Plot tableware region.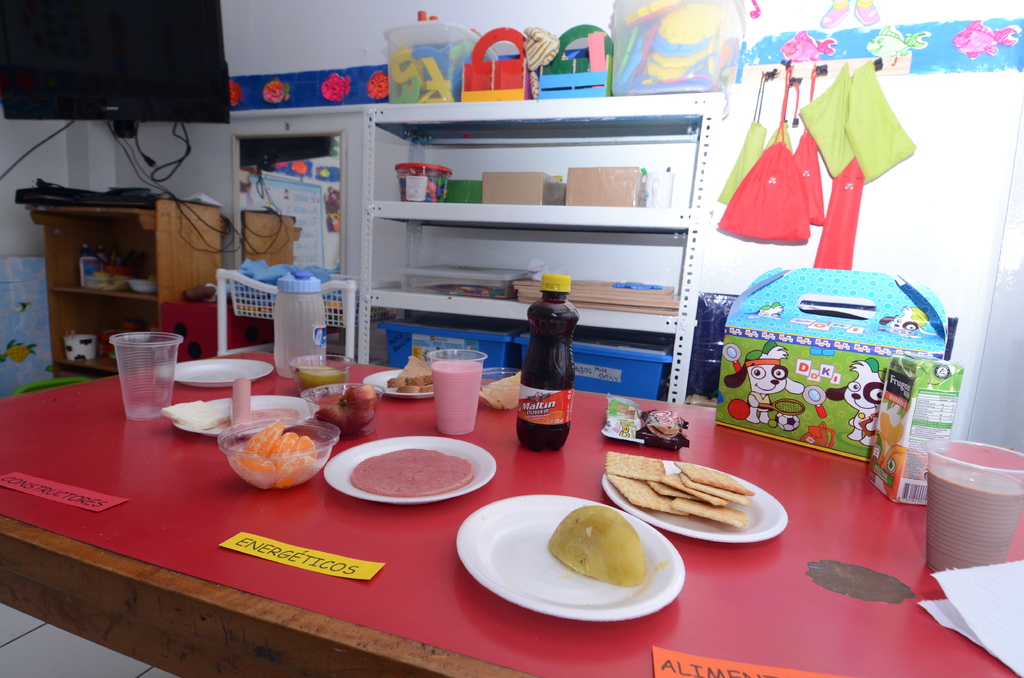
Plotted at pyautogui.locateOnScreen(598, 454, 787, 546).
